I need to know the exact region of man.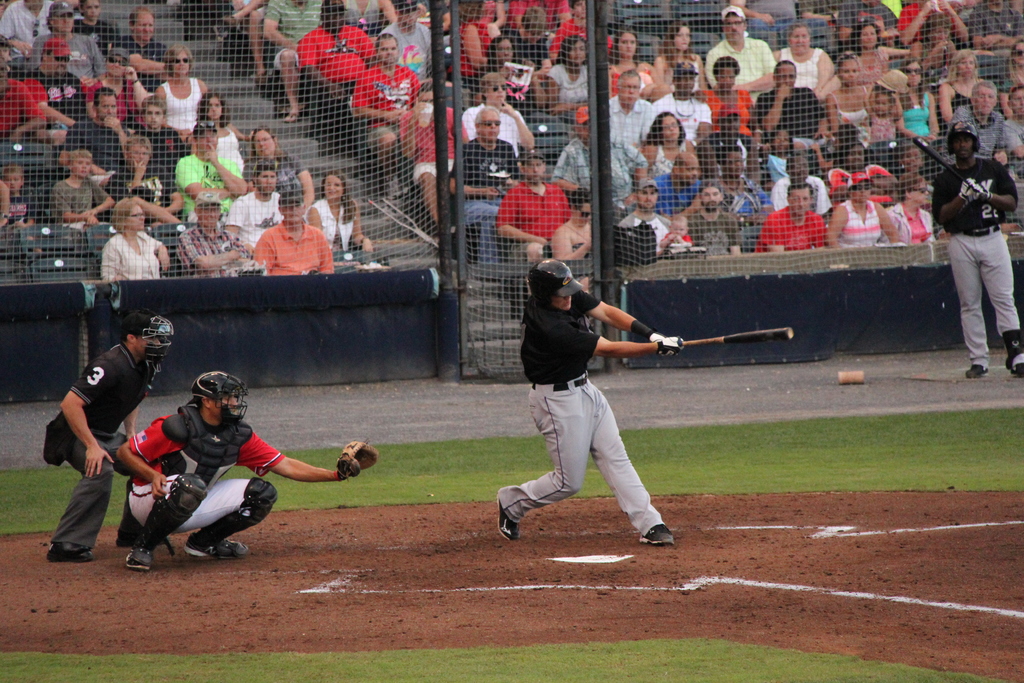
Region: region(547, 97, 649, 220).
